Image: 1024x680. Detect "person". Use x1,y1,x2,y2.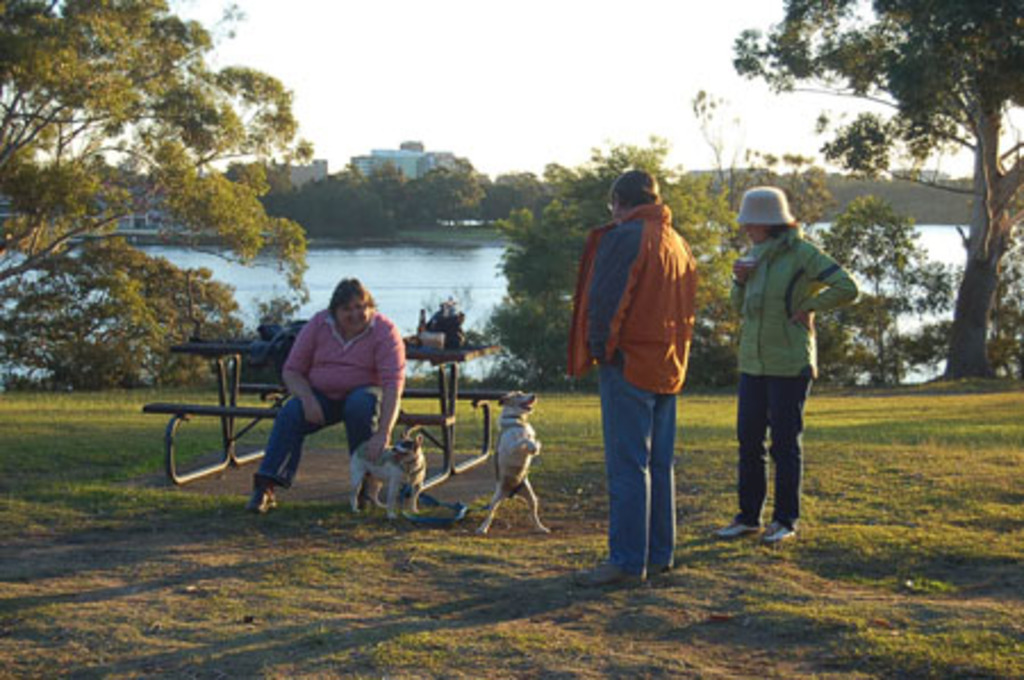
569,171,703,584.
